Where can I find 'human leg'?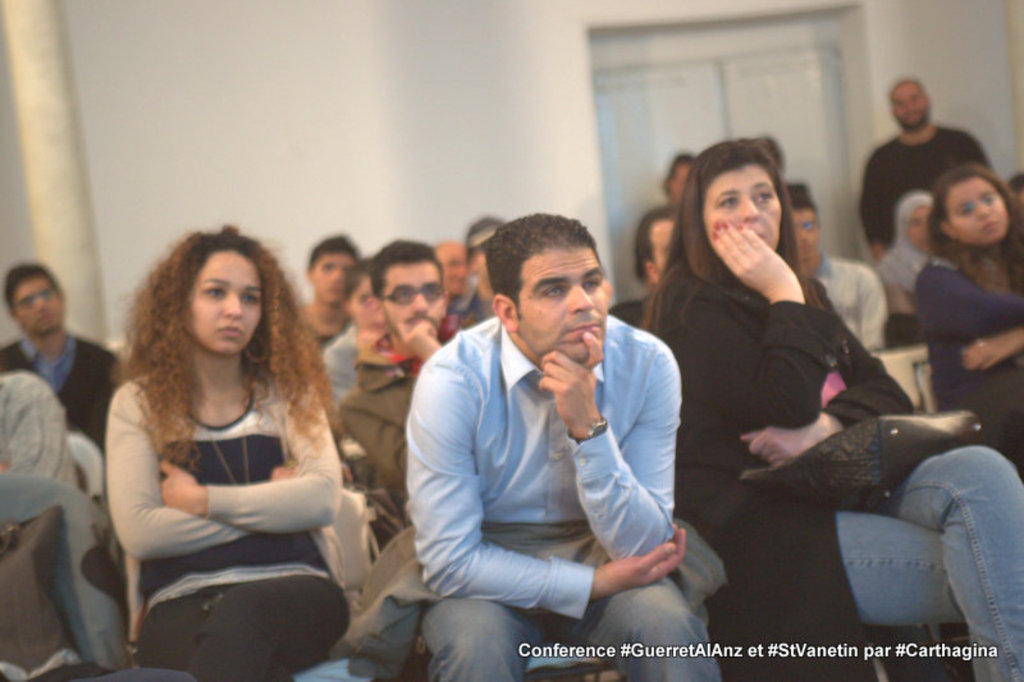
You can find it at x1=141, y1=569, x2=355, y2=681.
